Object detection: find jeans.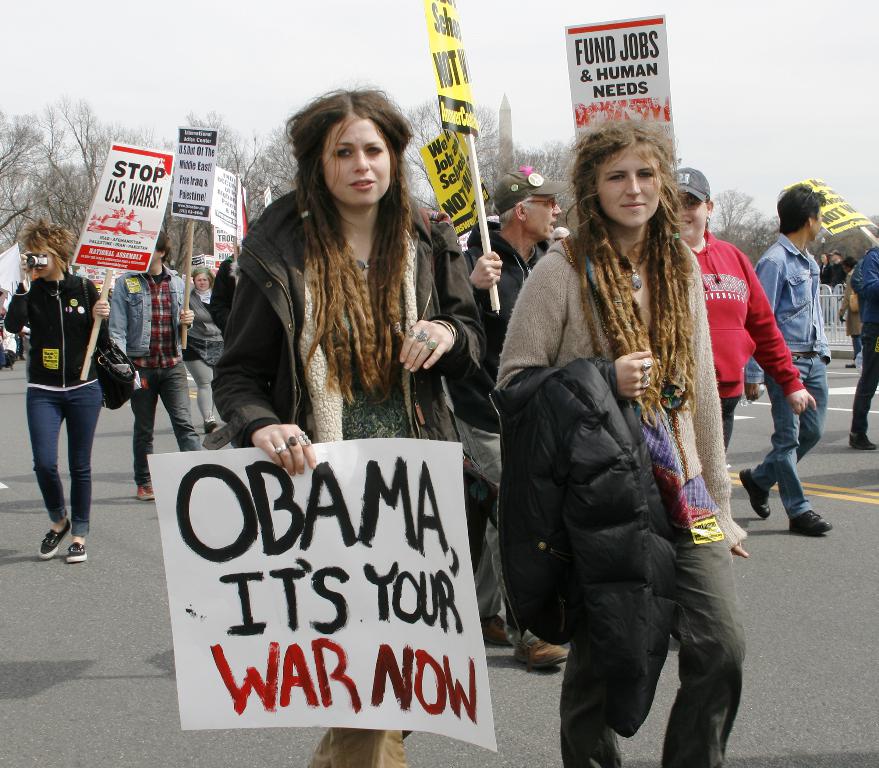
bbox=(129, 361, 202, 486).
